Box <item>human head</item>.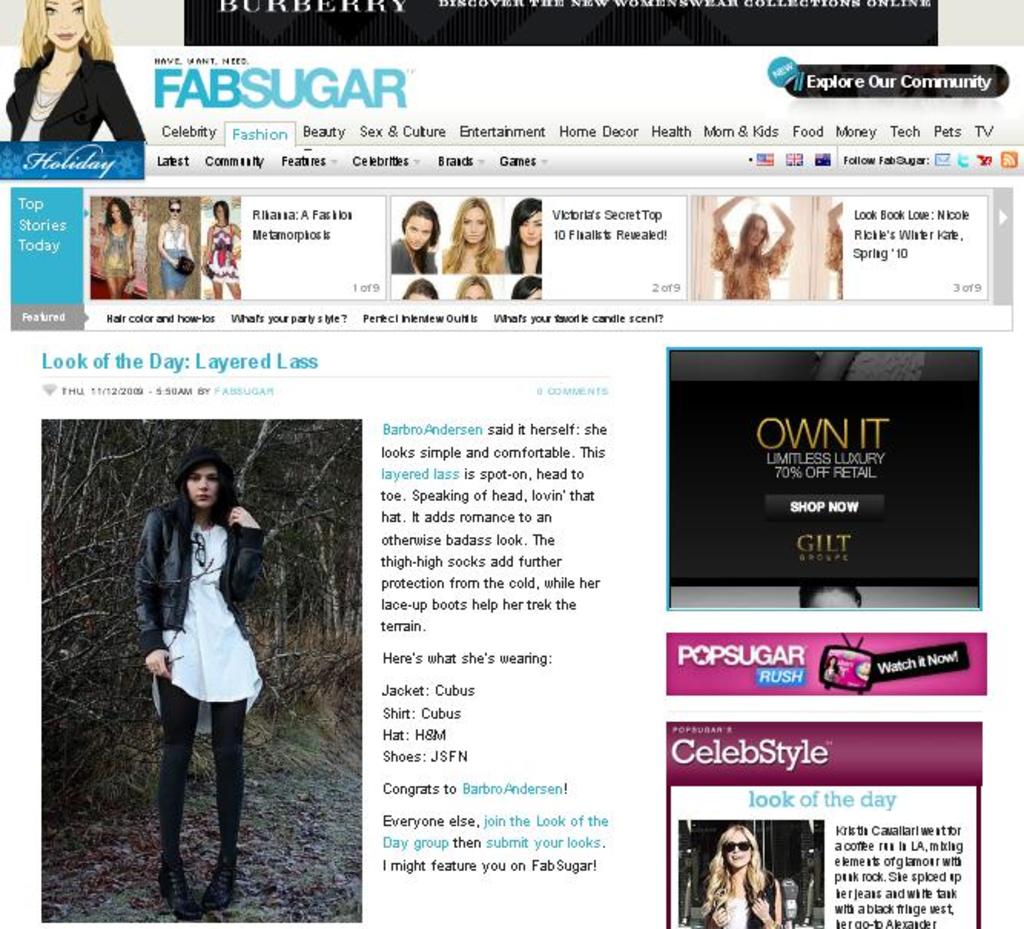
l=186, t=464, r=221, b=508.
